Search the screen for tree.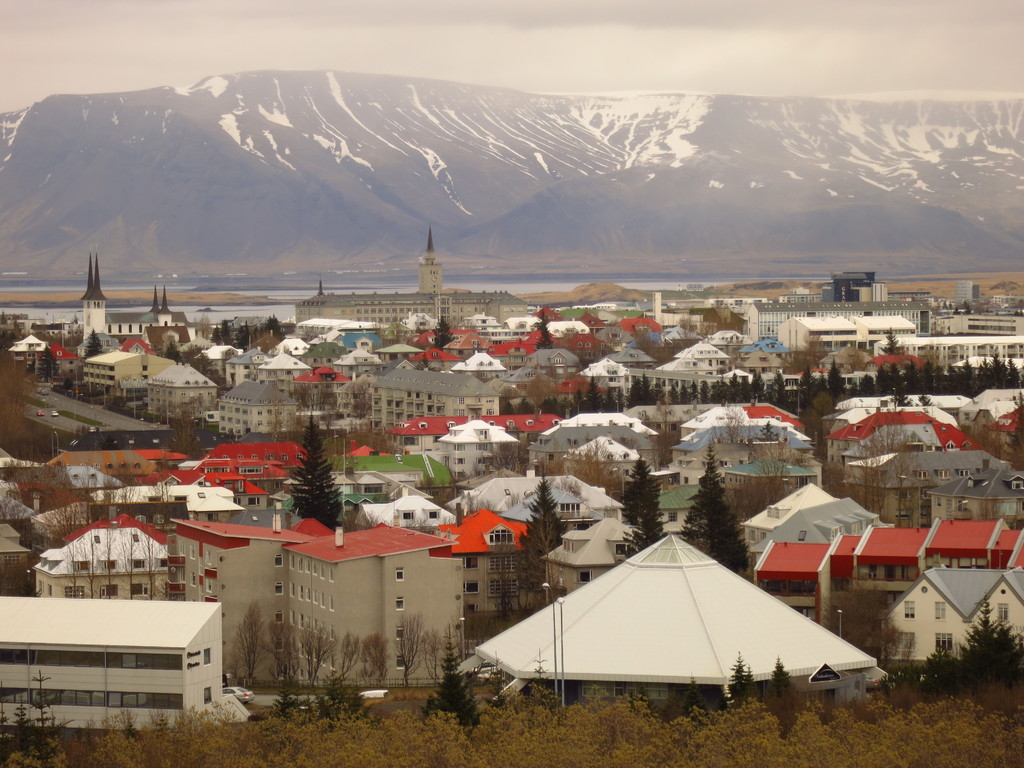
Found at box=[489, 533, 520, 627].
